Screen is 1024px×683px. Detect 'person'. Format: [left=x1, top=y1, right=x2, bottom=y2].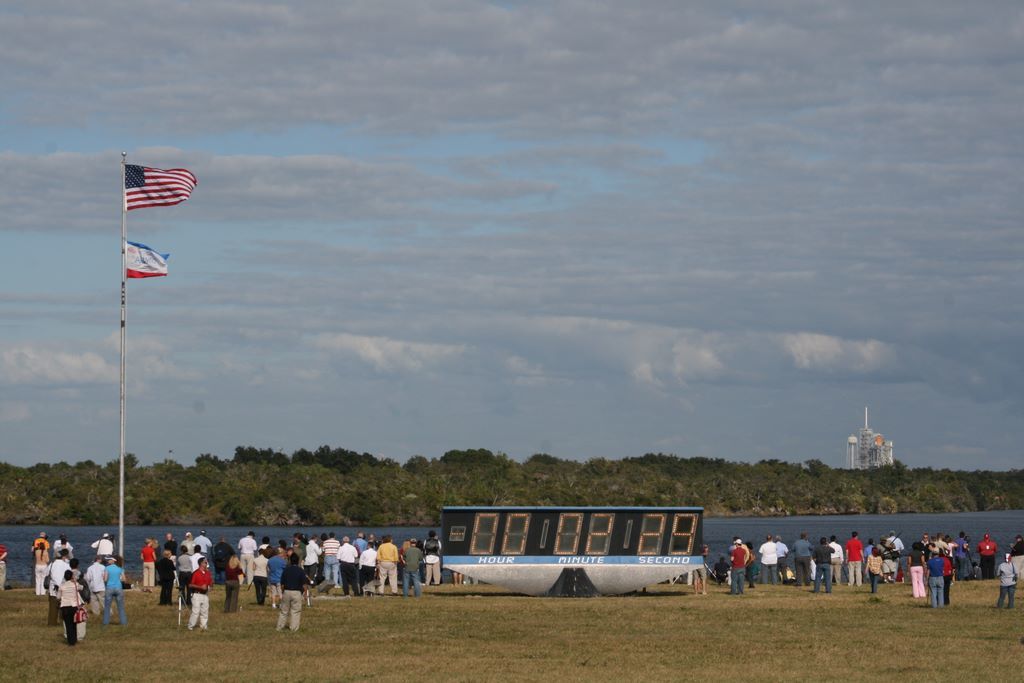
[left=47, top=549, right=71, bottom=616].
